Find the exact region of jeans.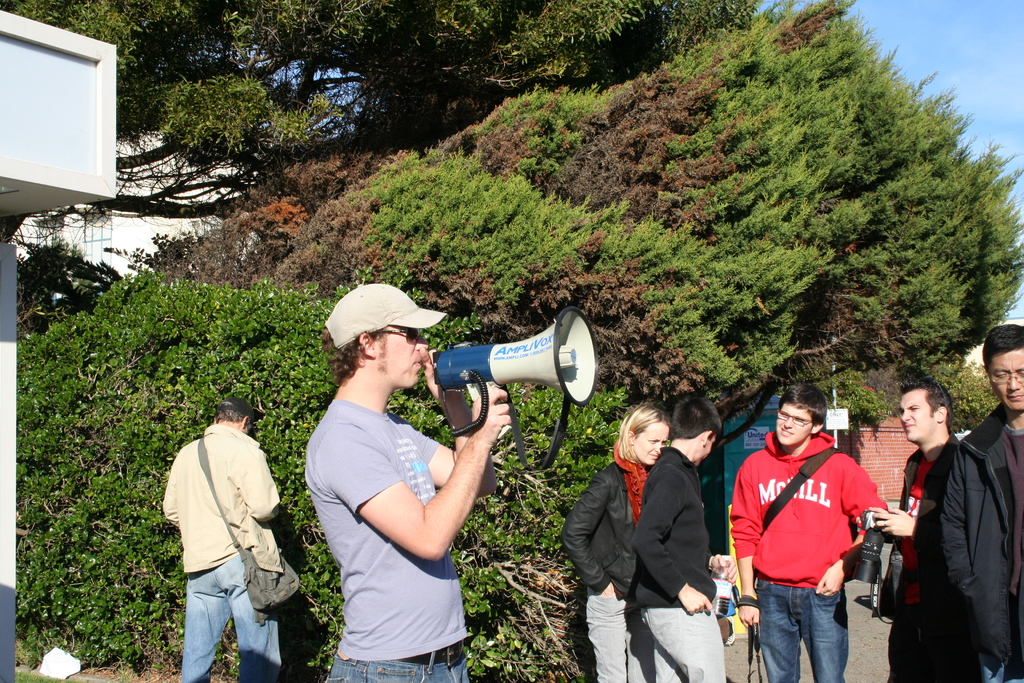
Exact region: <box>764,591,861,682</box>.
